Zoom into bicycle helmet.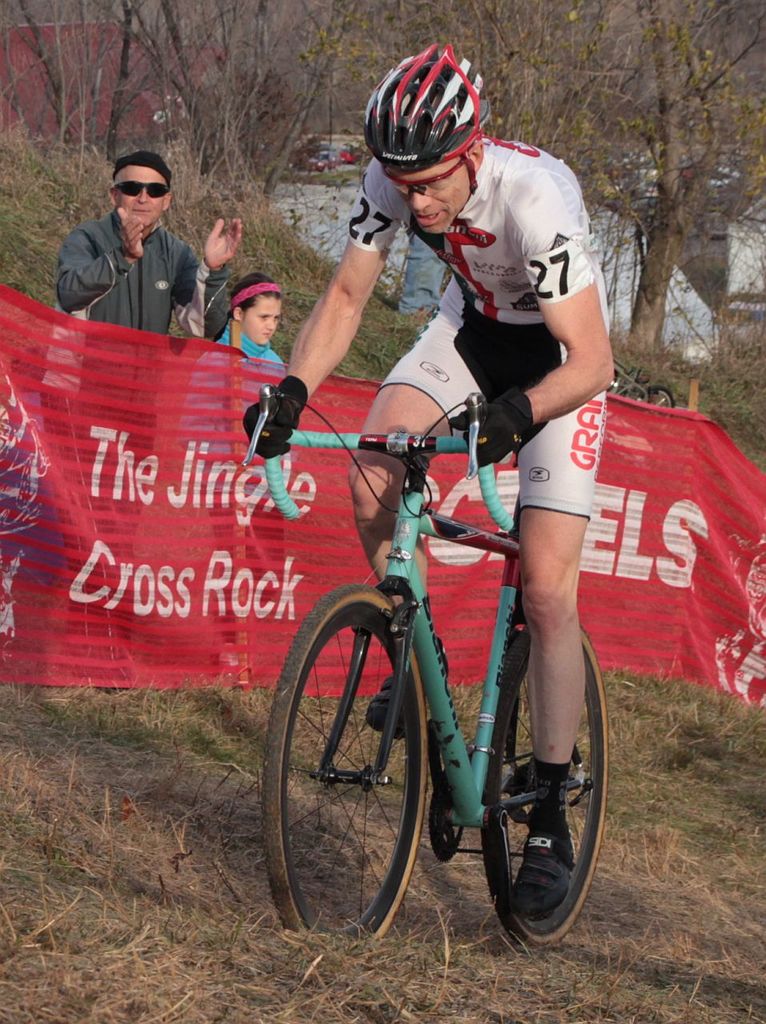
Zoom target: bbox=[354, 35, 484, 186].
